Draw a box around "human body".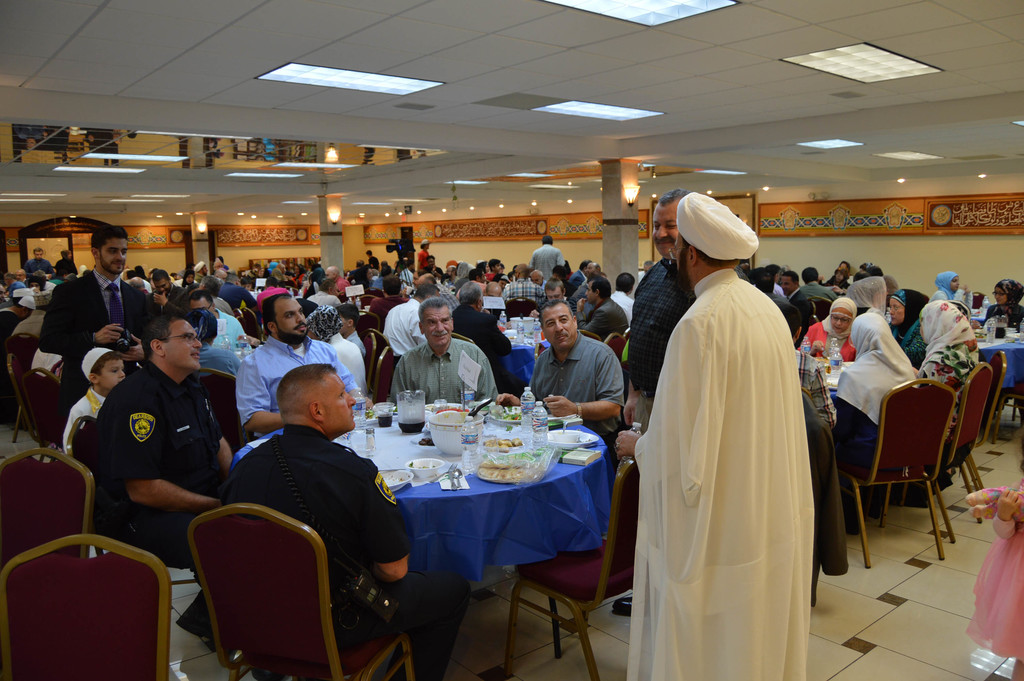
crop(825, 354, 918, 534).
